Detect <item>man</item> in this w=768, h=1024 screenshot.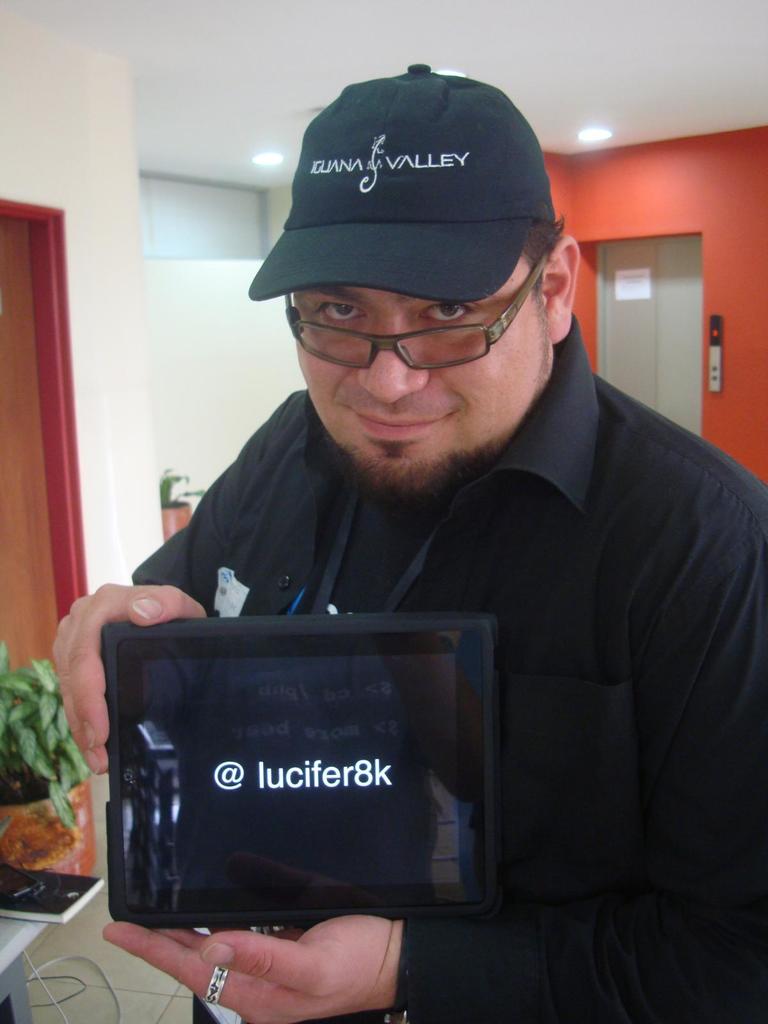
Detection: <region>45, 71, 767, 1023</region>.
